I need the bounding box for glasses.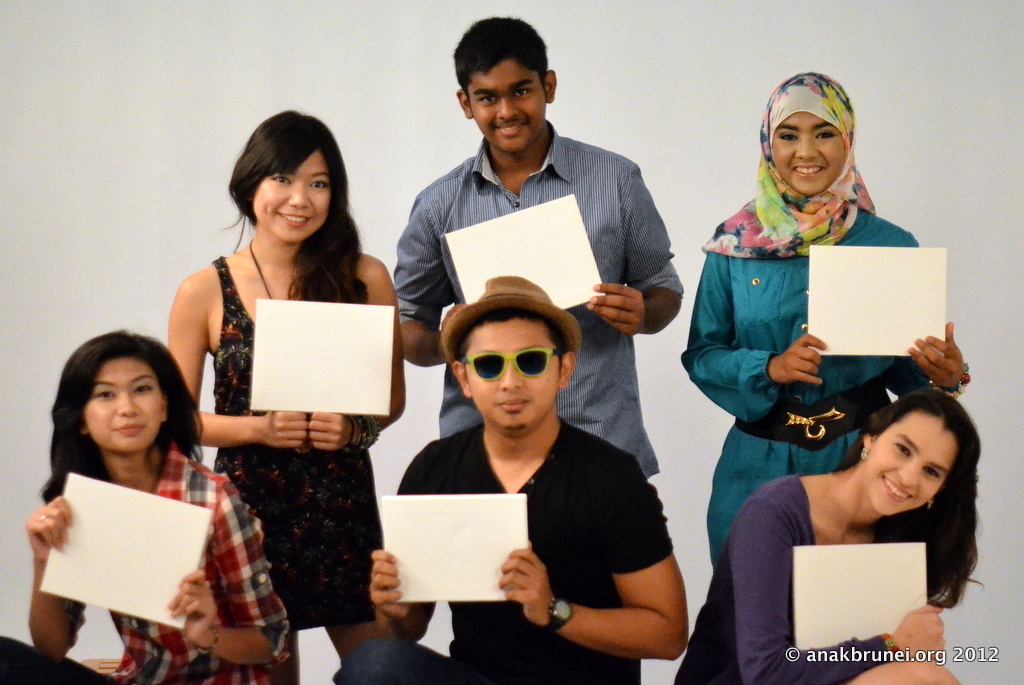
Here it is: [447,334,564,404].
